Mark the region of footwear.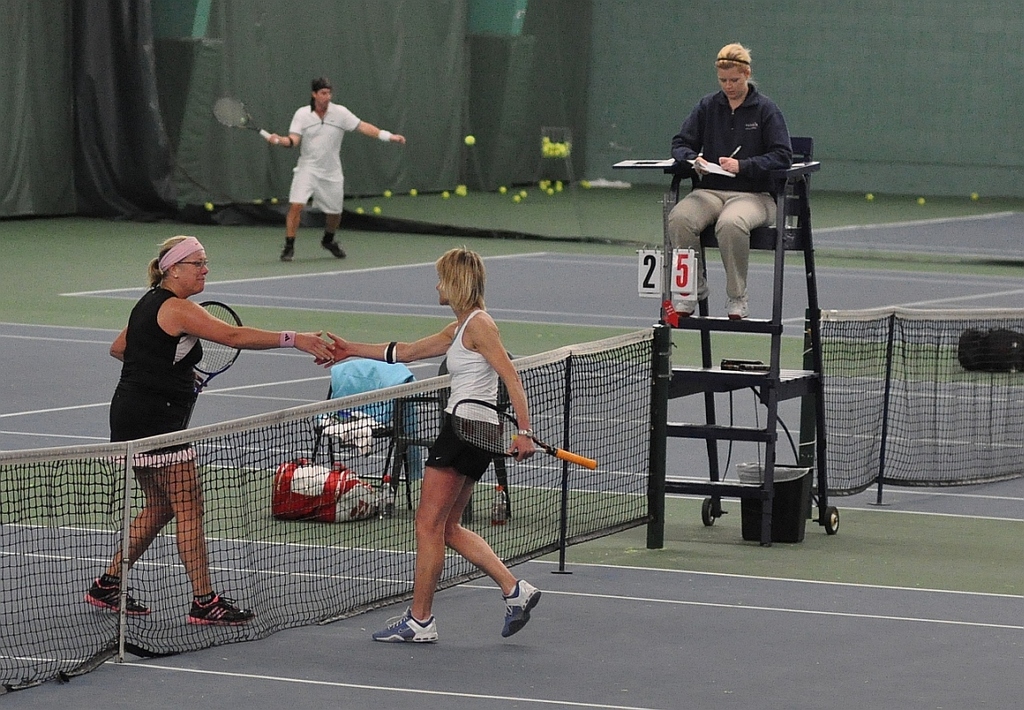
Region: 723:296:745:322.
